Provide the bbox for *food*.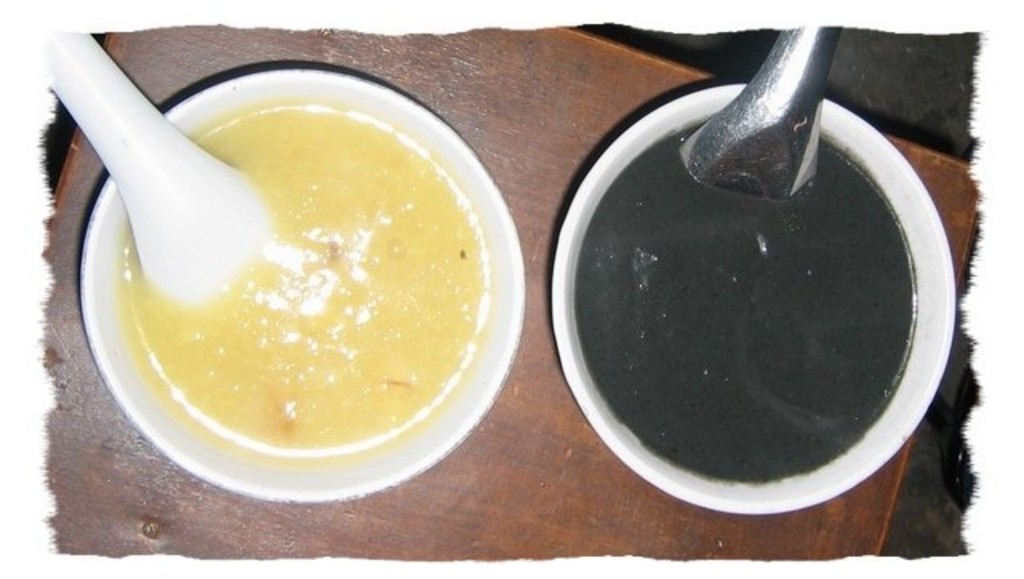
<box>78,75,526,451</box>.
